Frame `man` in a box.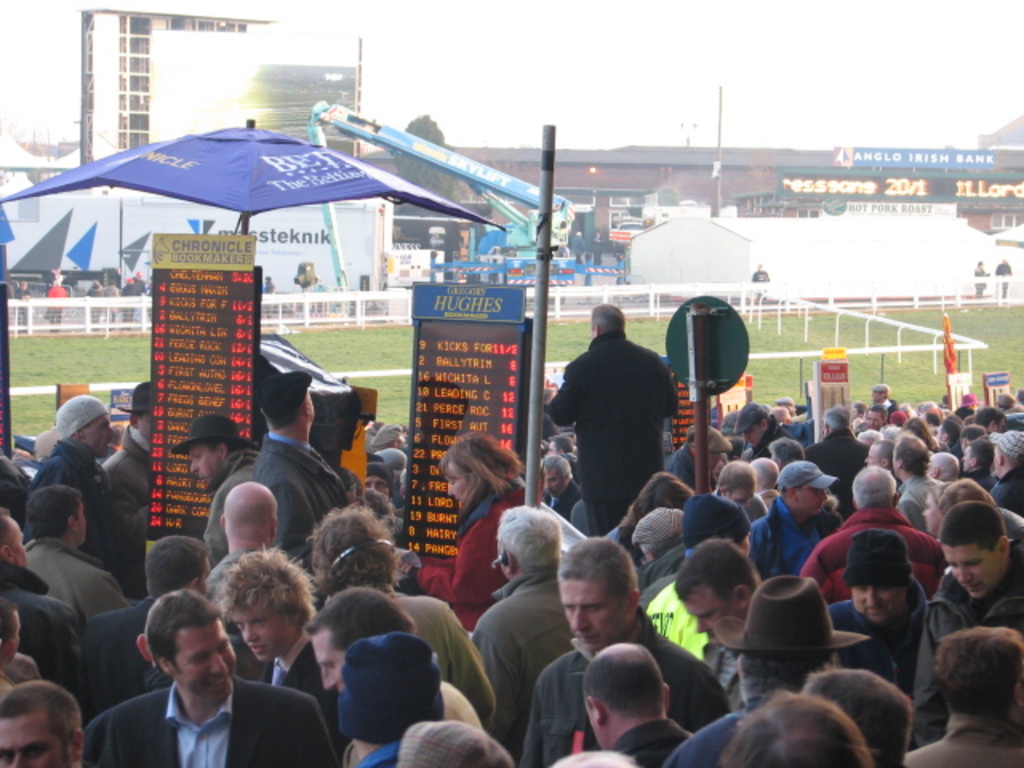
rect(550, 315, 690, 538).
